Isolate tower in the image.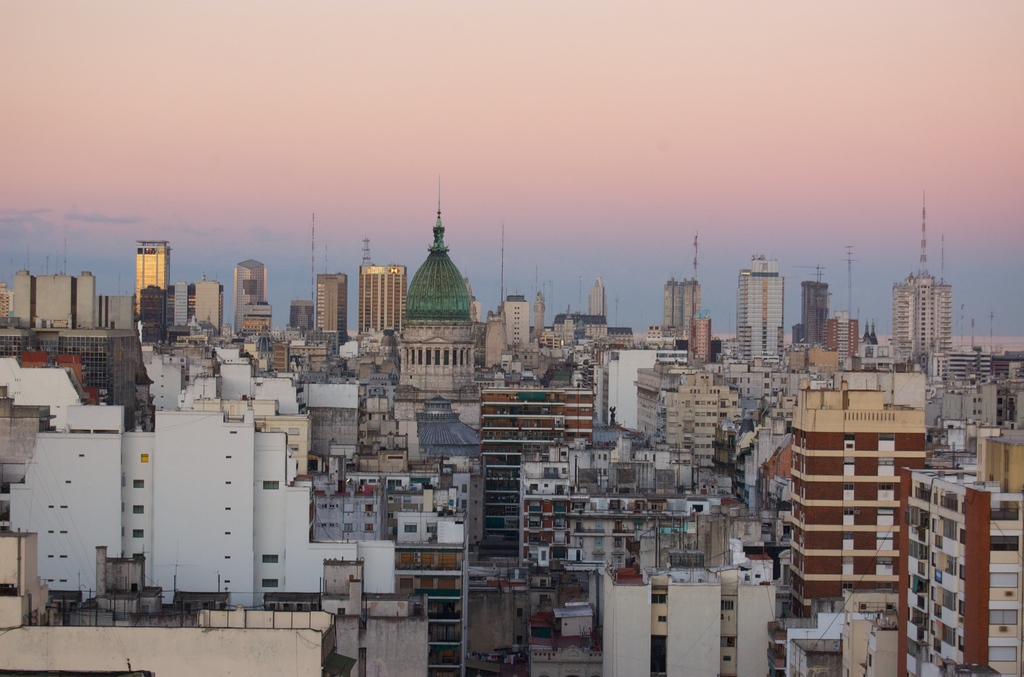
Isolated region: l=132, t=240, r=170, b=332.
